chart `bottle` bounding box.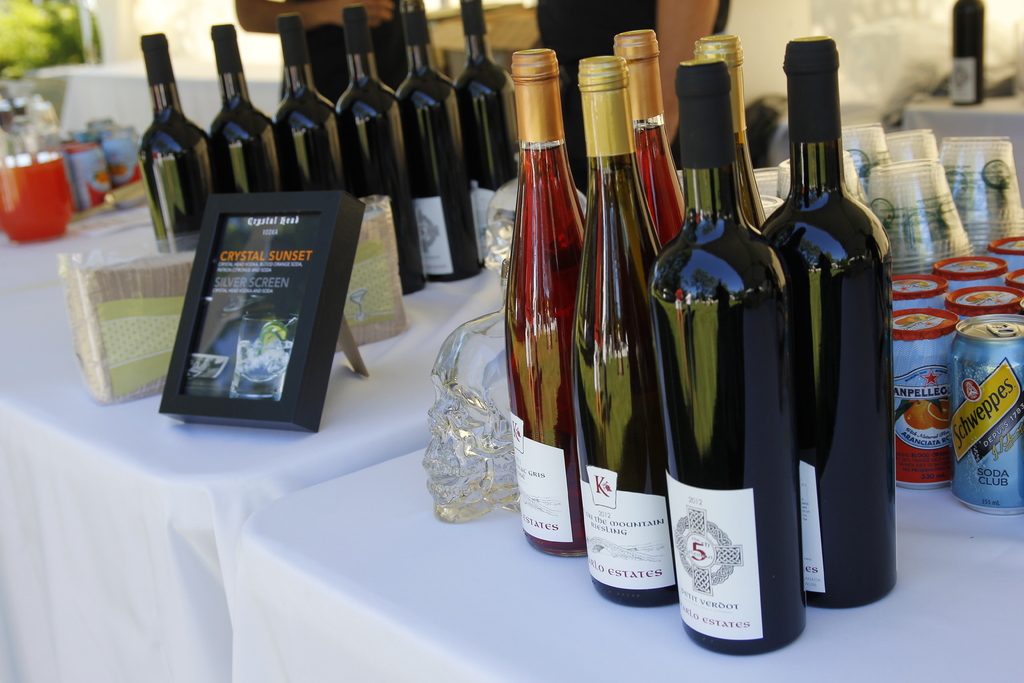
Charted: <bbox>660, 56, 828, 657</bbox>.
